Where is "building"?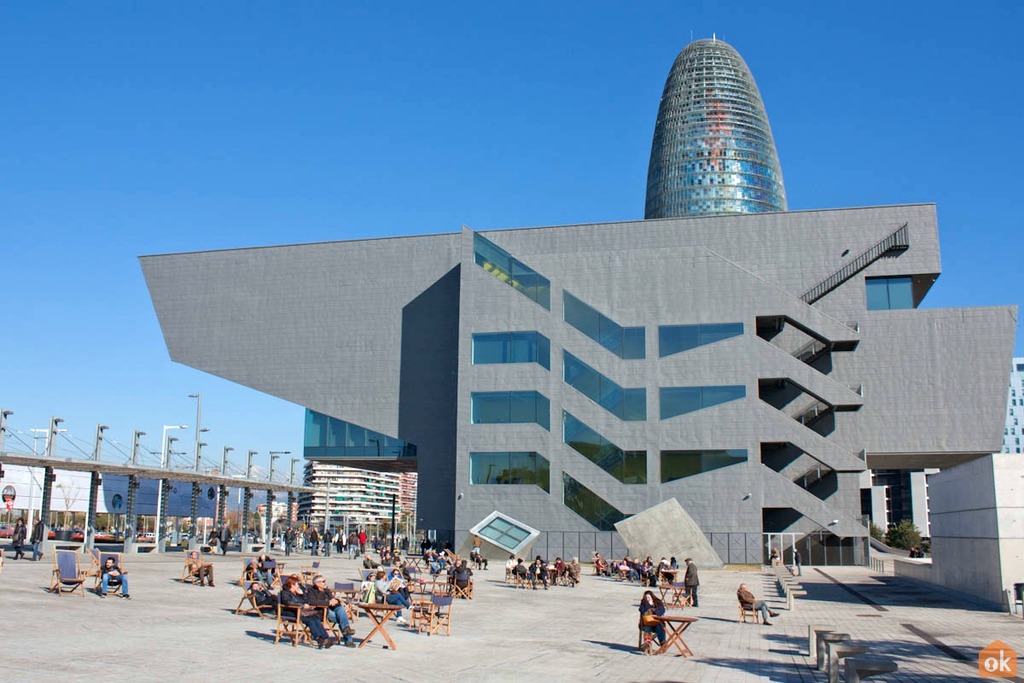
rect(136, 33, 1019, 565).
